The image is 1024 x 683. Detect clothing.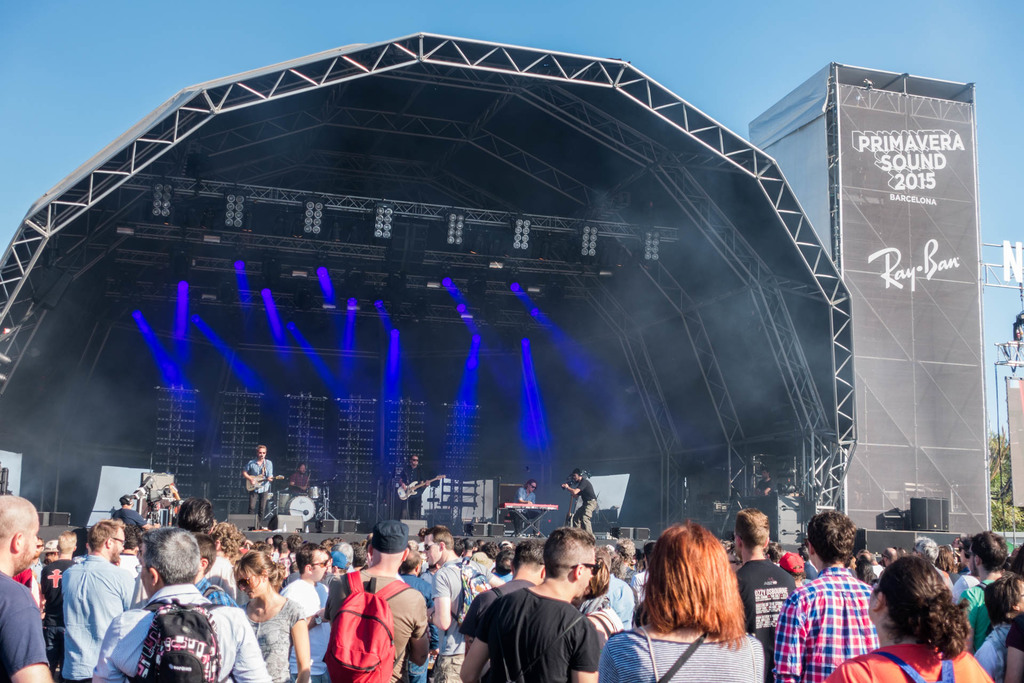
Detection: crop(570, 477, 598, 537).
